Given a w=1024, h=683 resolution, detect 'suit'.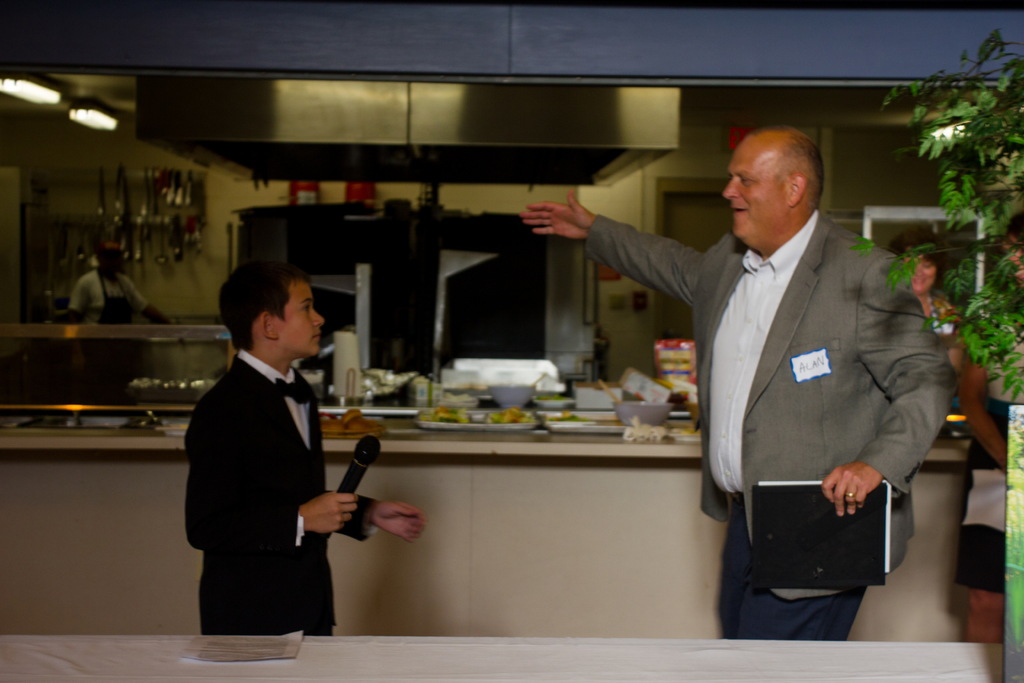
box(587, 209, 957, 641).
